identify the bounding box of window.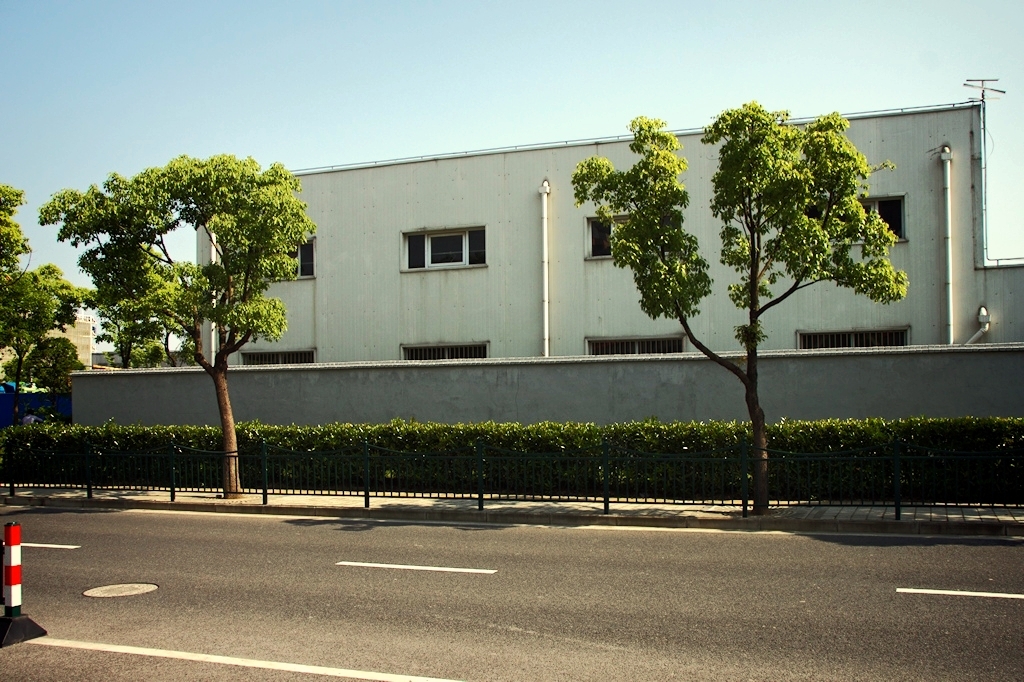
239/350/316/366.
